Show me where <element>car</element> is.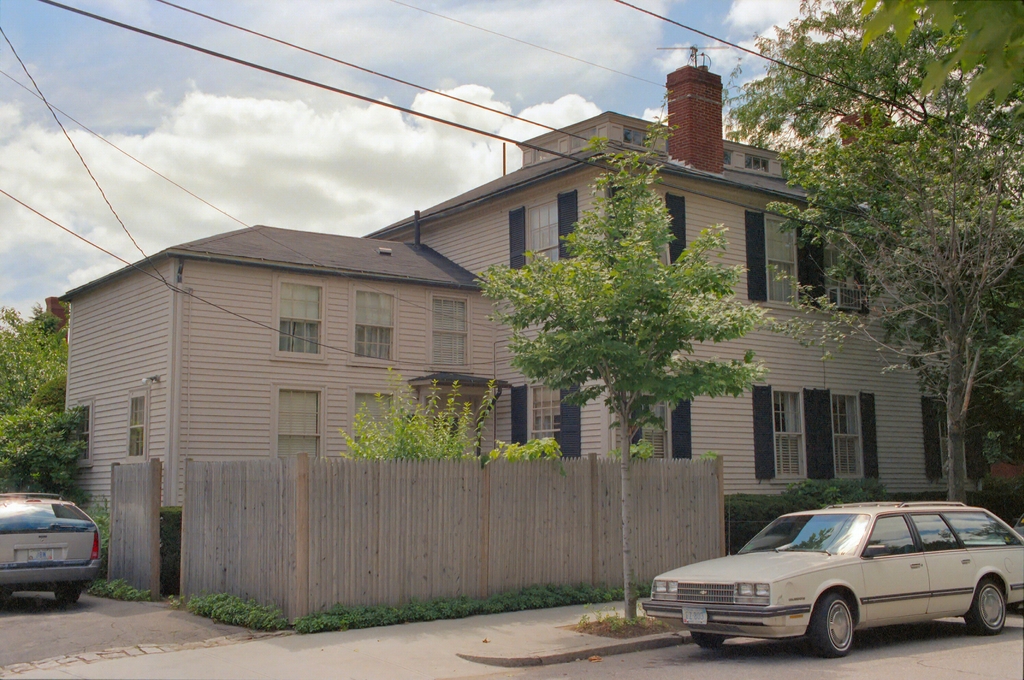
<element>car</element> is at [x1=640, y1=502, x2=1023, y2=660].
